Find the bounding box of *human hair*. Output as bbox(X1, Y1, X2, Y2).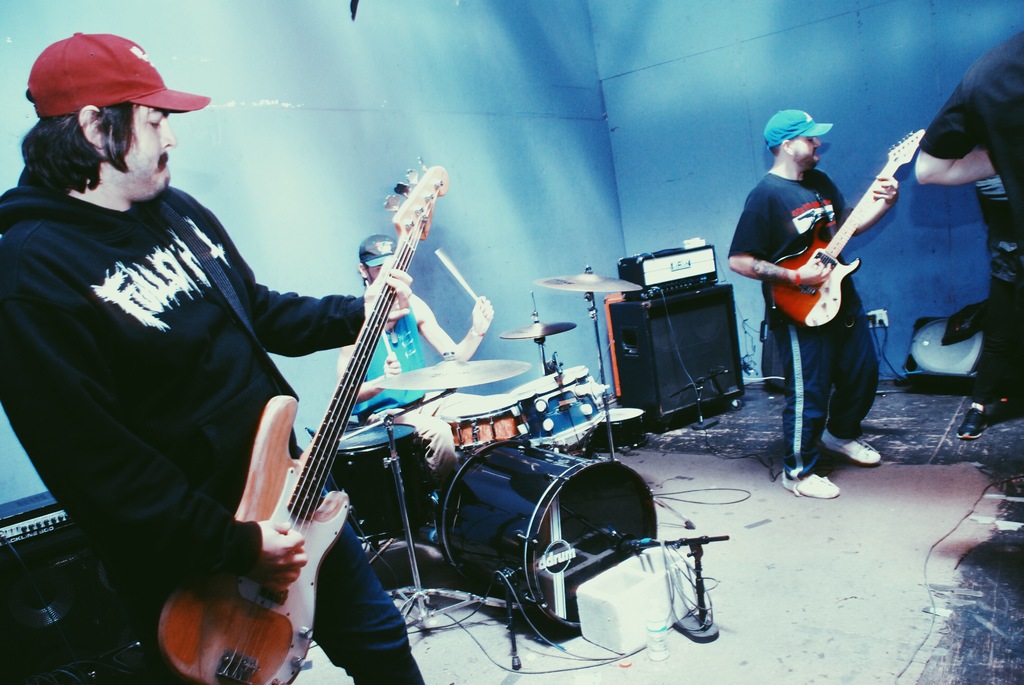
bbox(766, 141, 787, 159).
